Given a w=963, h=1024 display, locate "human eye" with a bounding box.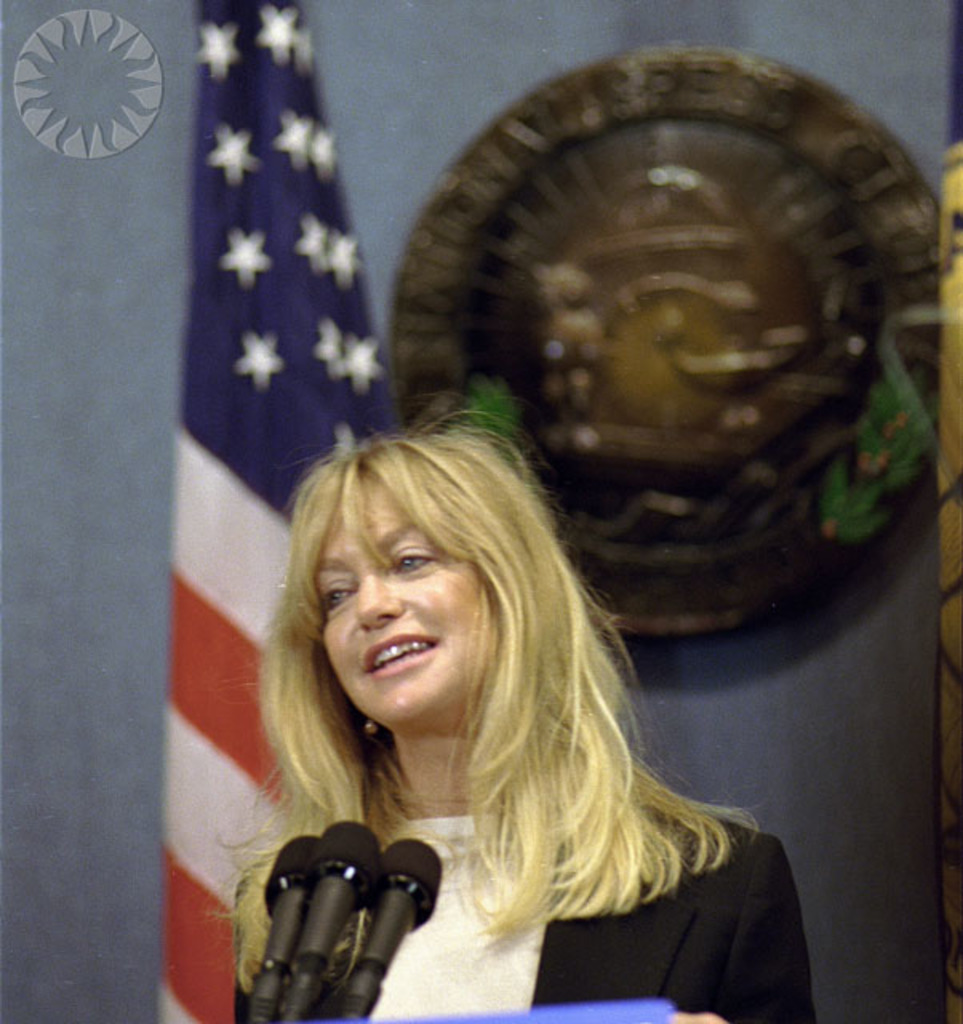
Located: 322, 581, 360, 611.
